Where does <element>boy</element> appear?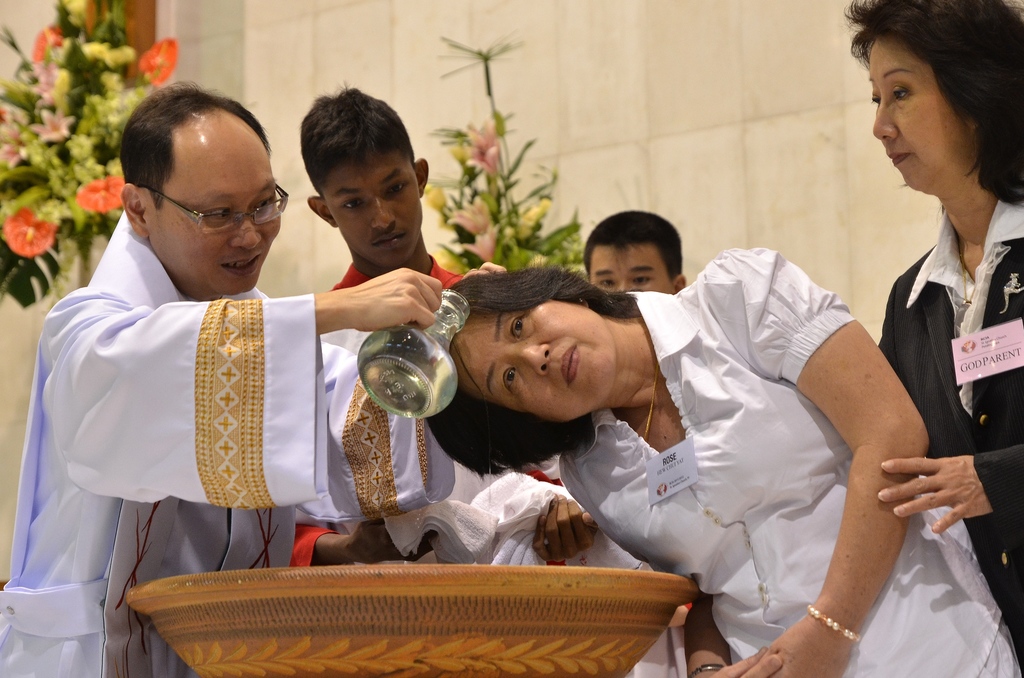
Appears at <region>289, 81, 600, 566</region>.
